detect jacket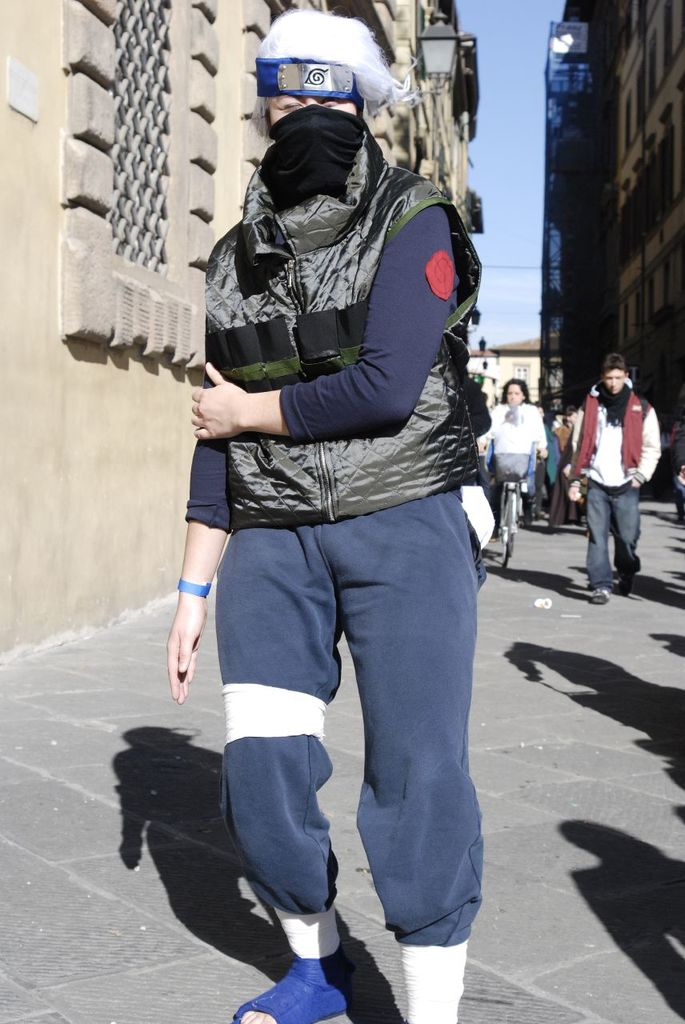
bbox=[567, 392, 659, 486]
